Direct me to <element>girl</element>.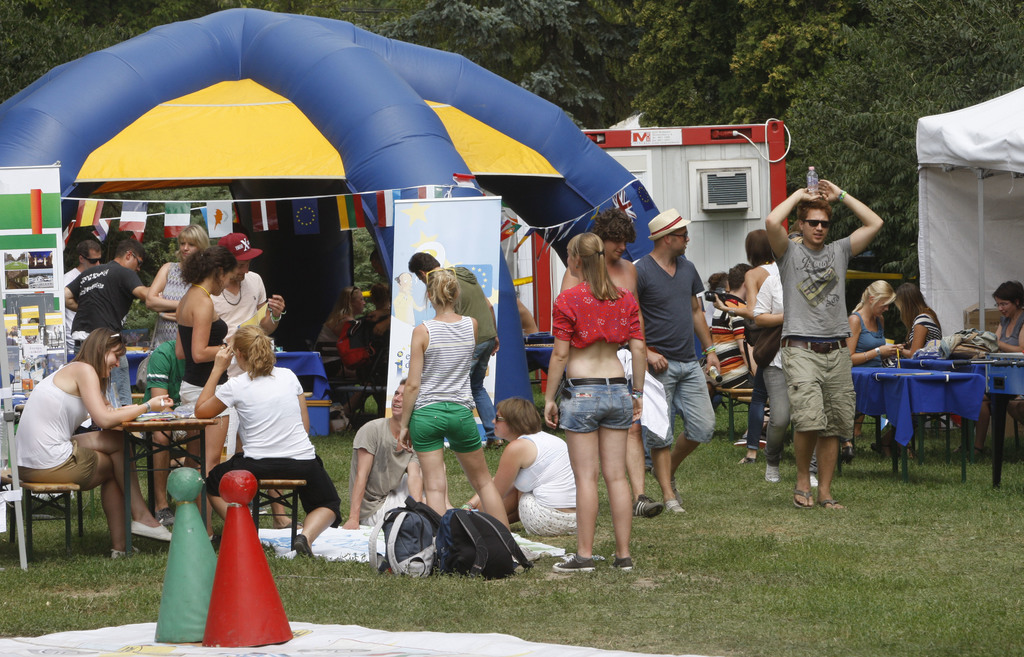
Direction: bbox=[545, 232, 643, 571].
